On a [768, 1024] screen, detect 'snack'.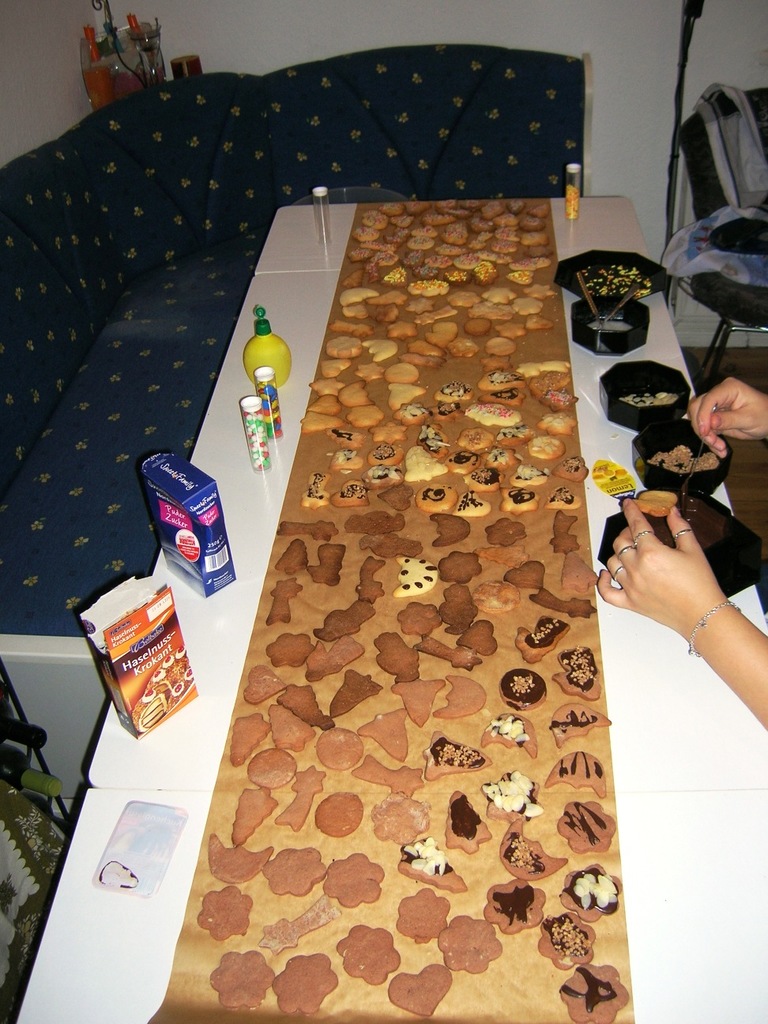
region(484, 872, 547, 932).
